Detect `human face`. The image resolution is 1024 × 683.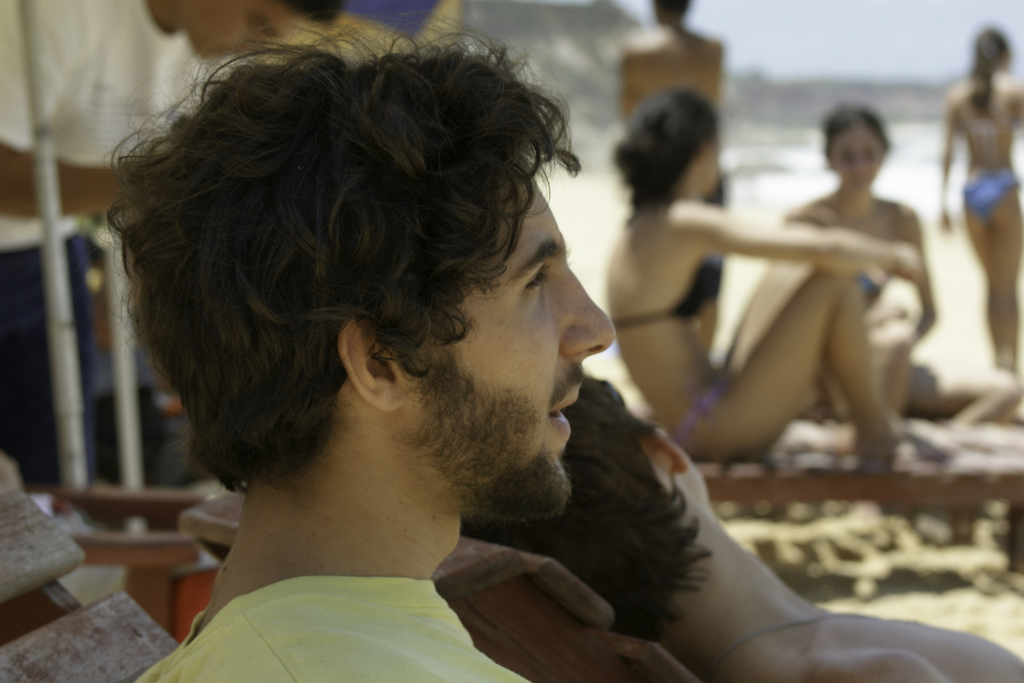
box(830, 126, 883, 195).
